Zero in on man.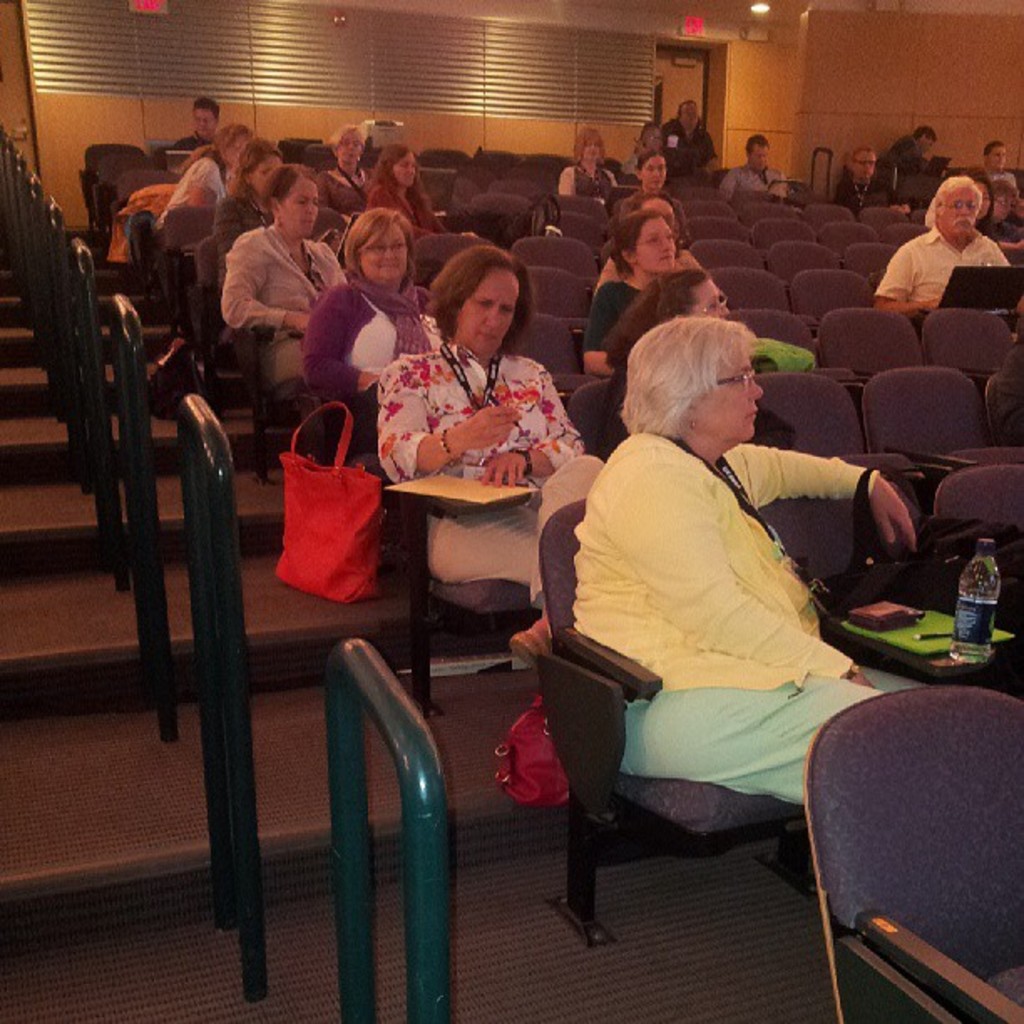
Zeroed in: [left=888, top=127, right=934, bottom=167].
